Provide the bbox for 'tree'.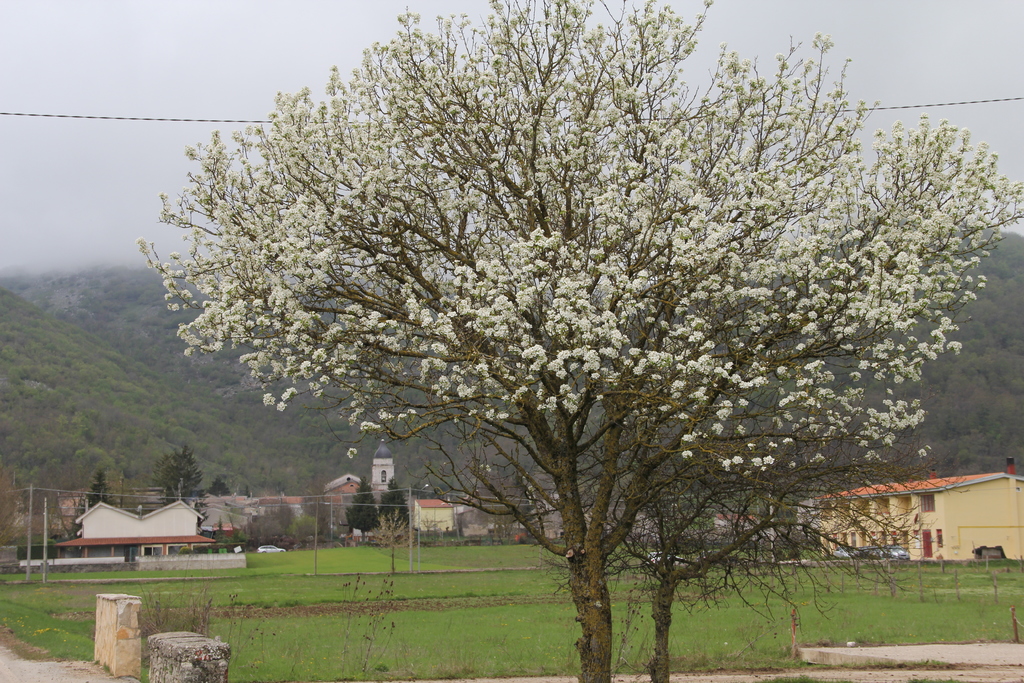
341/477/384/534.
